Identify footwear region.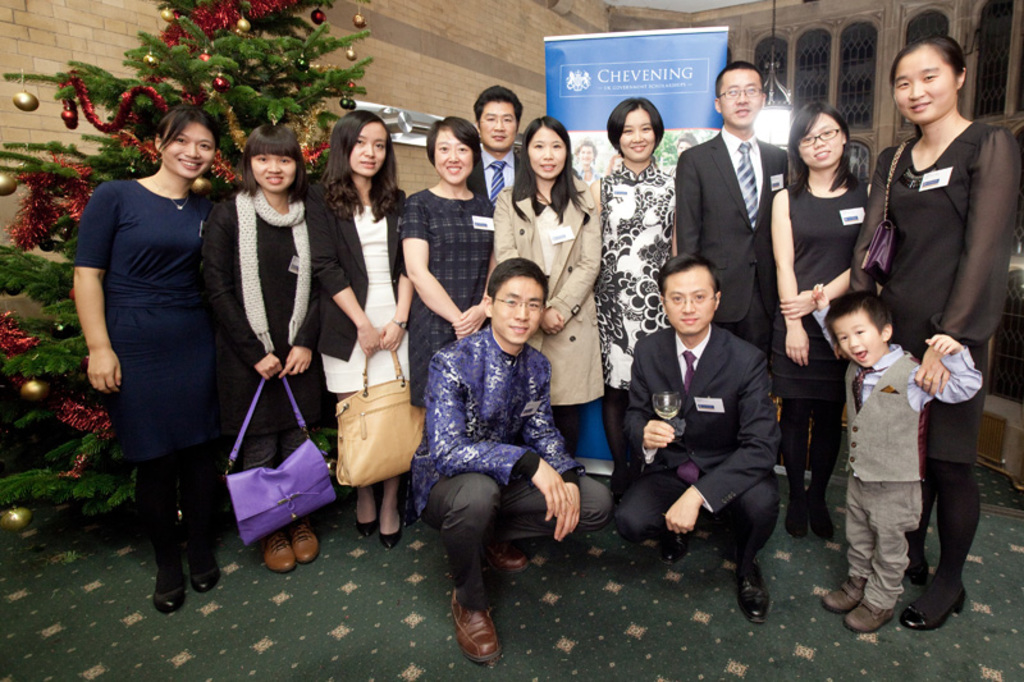
Region: (265, 532, 303, 577).
